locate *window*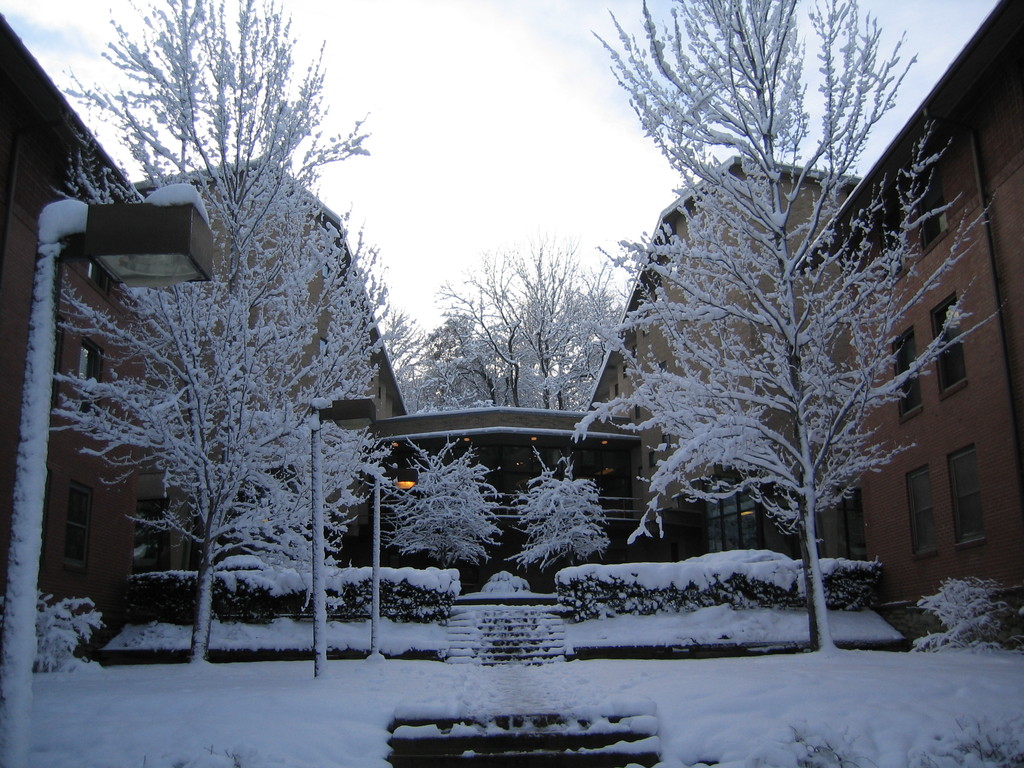
detection(945, 447, 986, 542)
